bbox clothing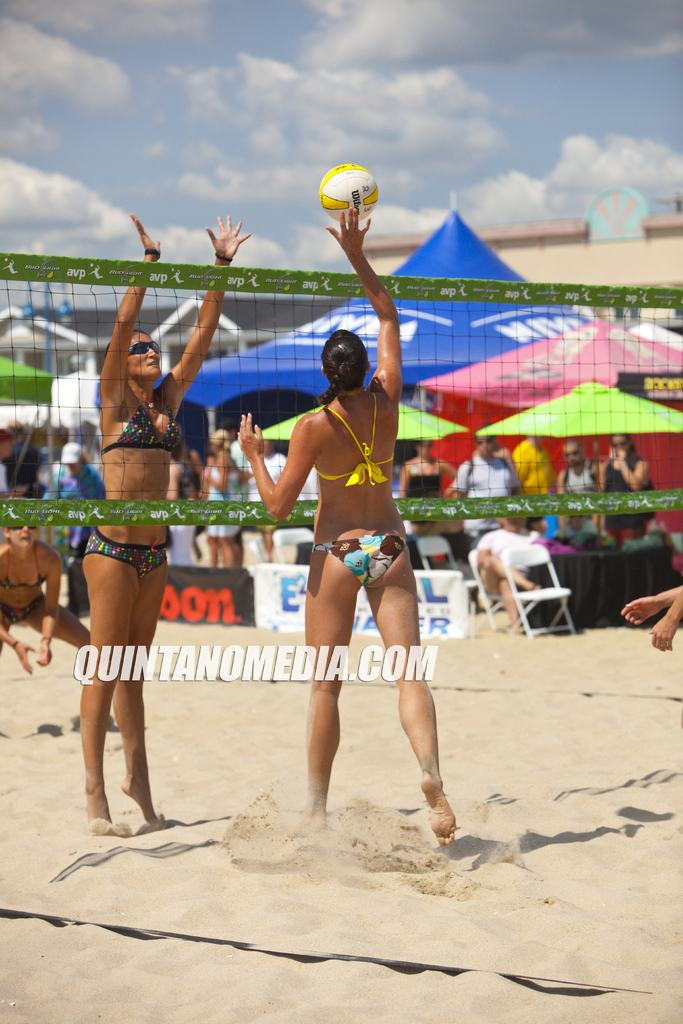
[x1=312, y1=533, x2=411, y2=591]
